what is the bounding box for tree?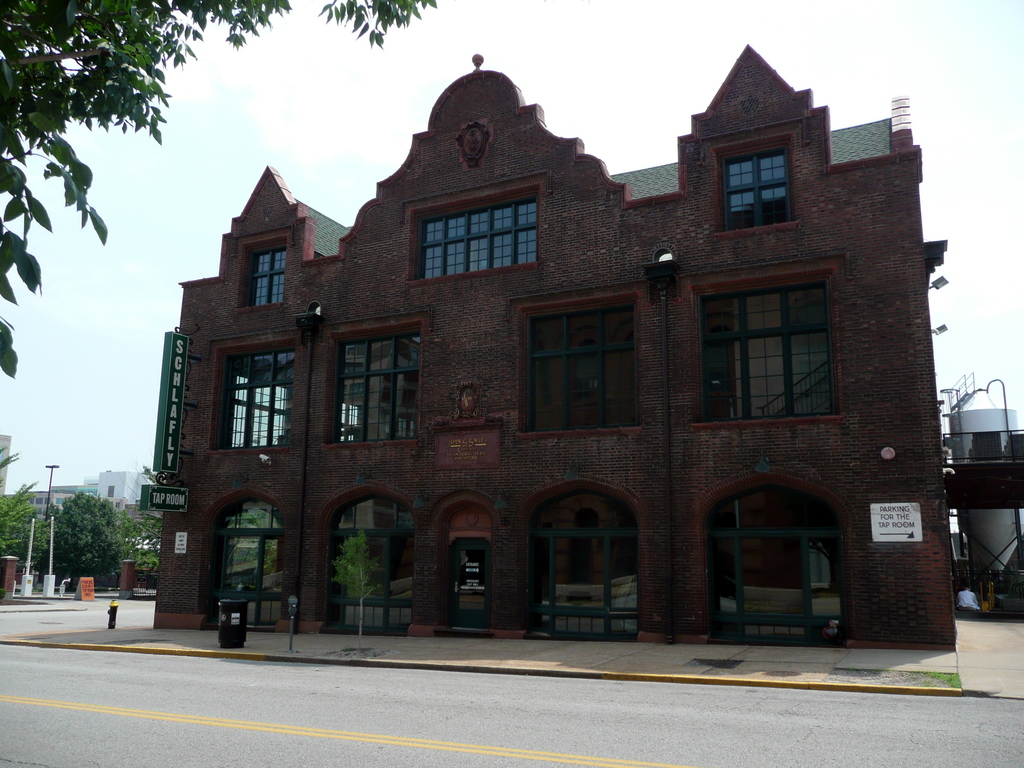
pyautogui.locateOnScreen(0, 0, 442, 400).
